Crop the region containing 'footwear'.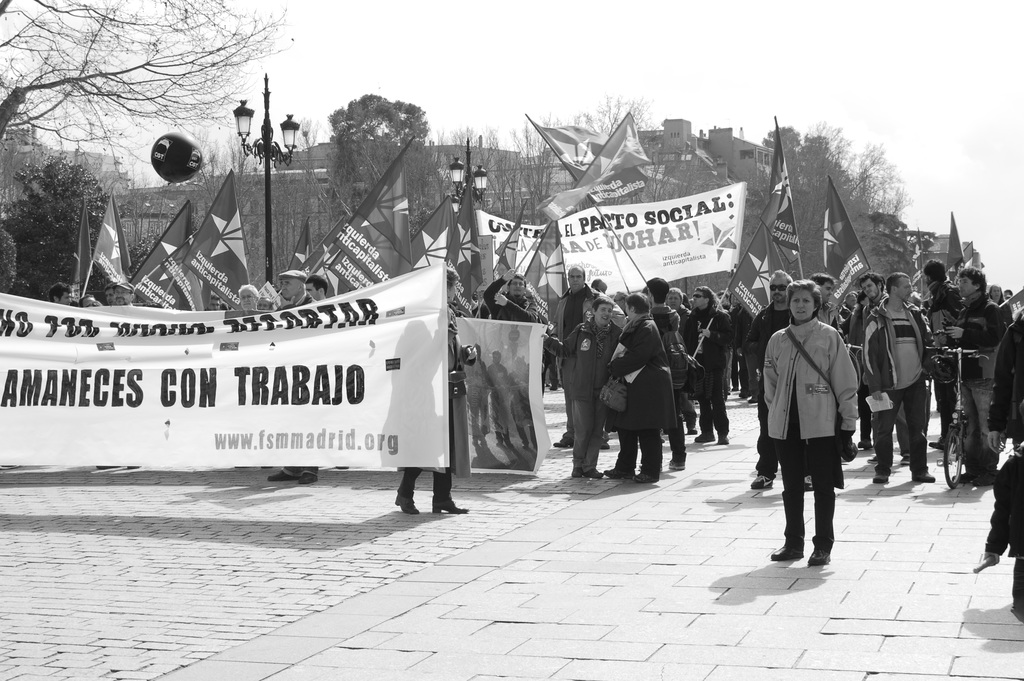
Crop region: (390, 492, 424, 517).
